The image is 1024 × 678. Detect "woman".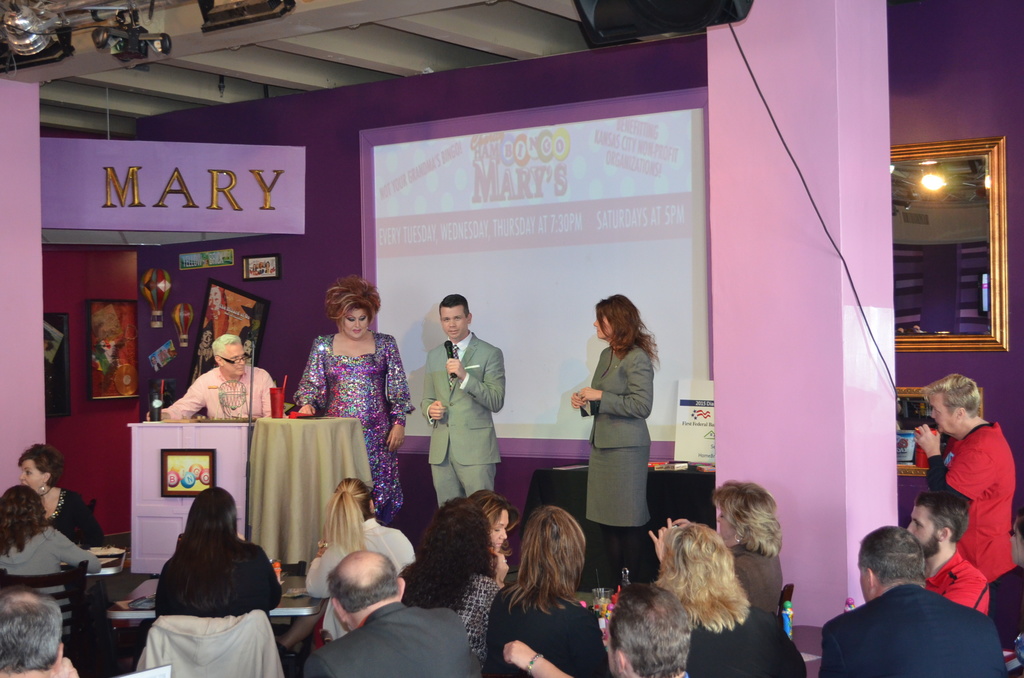
Detection: Rect(717, 478, 780, 622).
